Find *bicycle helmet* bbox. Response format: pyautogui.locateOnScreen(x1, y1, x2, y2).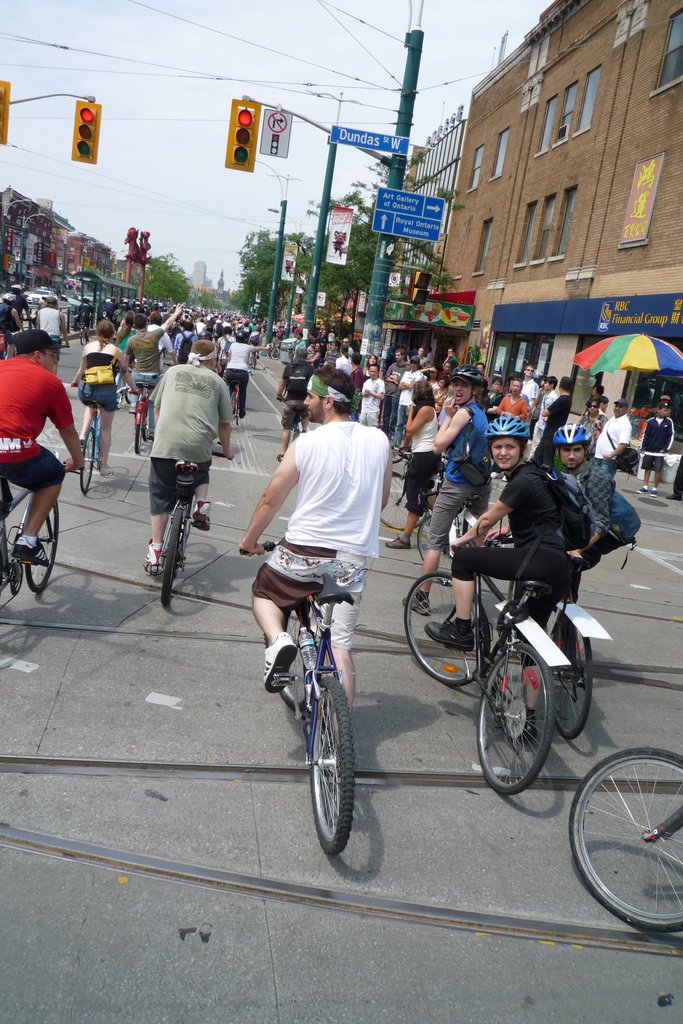
pyautogui.locateOnScreen(442, 360, 484, 388).
